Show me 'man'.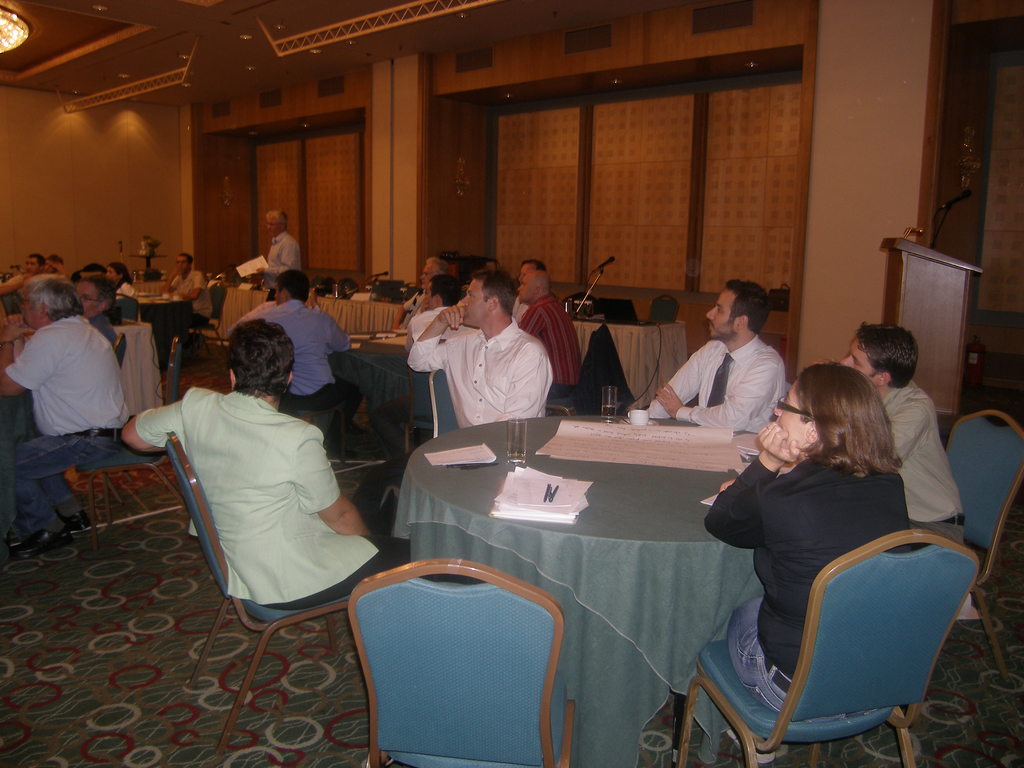
'man' is here: <box>229,268,357,462</box>.
